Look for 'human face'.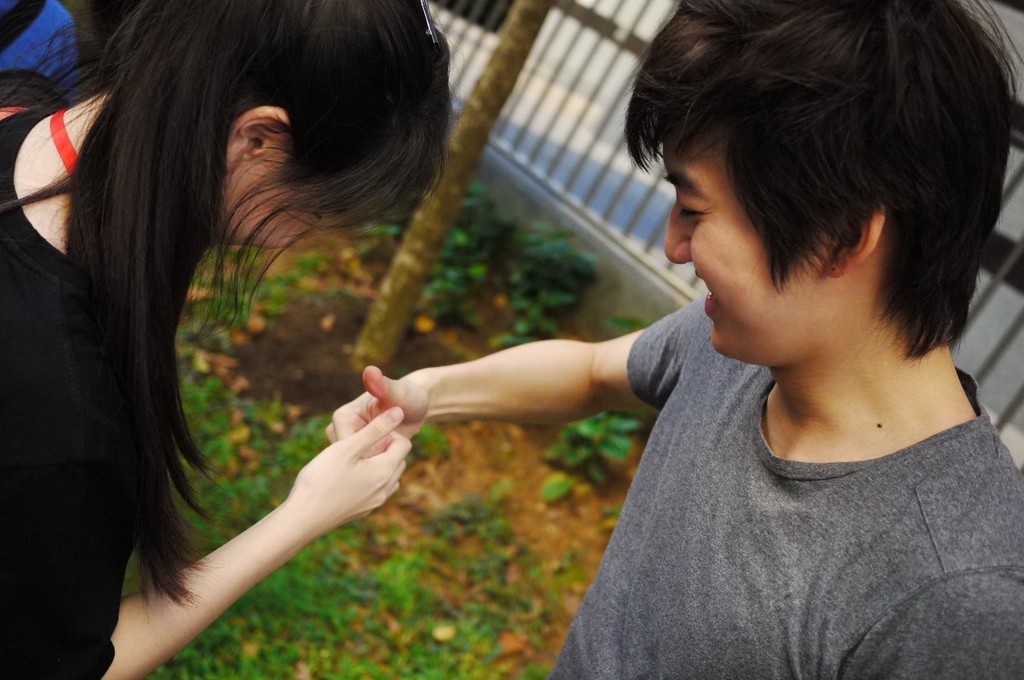
Found: Rect(231, 151, 340, 264).
